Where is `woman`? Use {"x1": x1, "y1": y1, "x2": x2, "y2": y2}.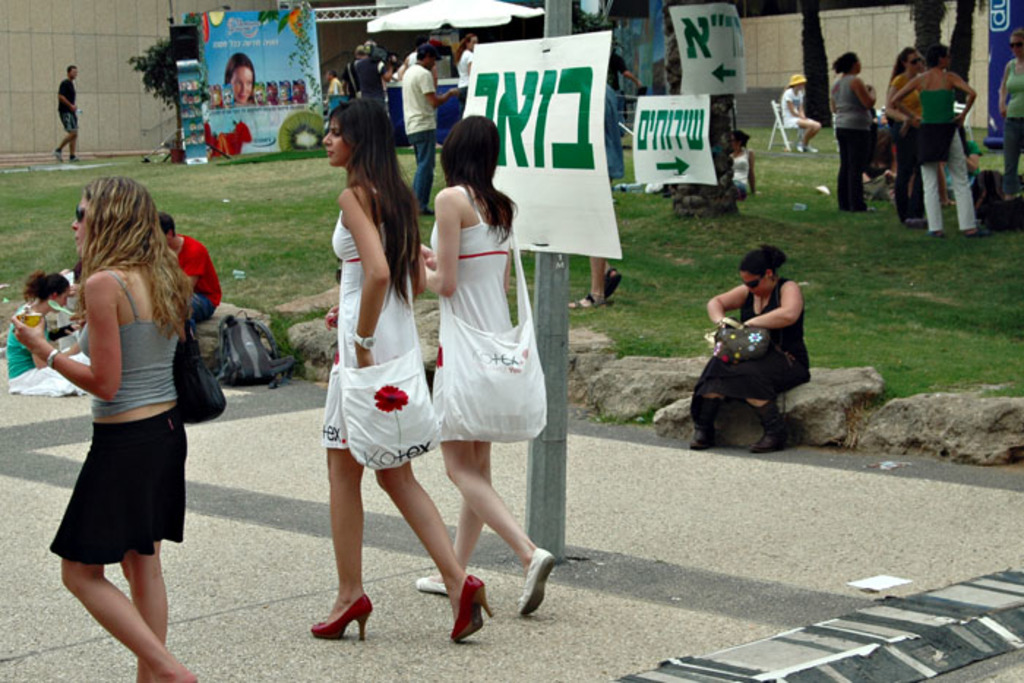
{"x1": 889, "y1": 45, "x2": 930, "y2": 224}.
